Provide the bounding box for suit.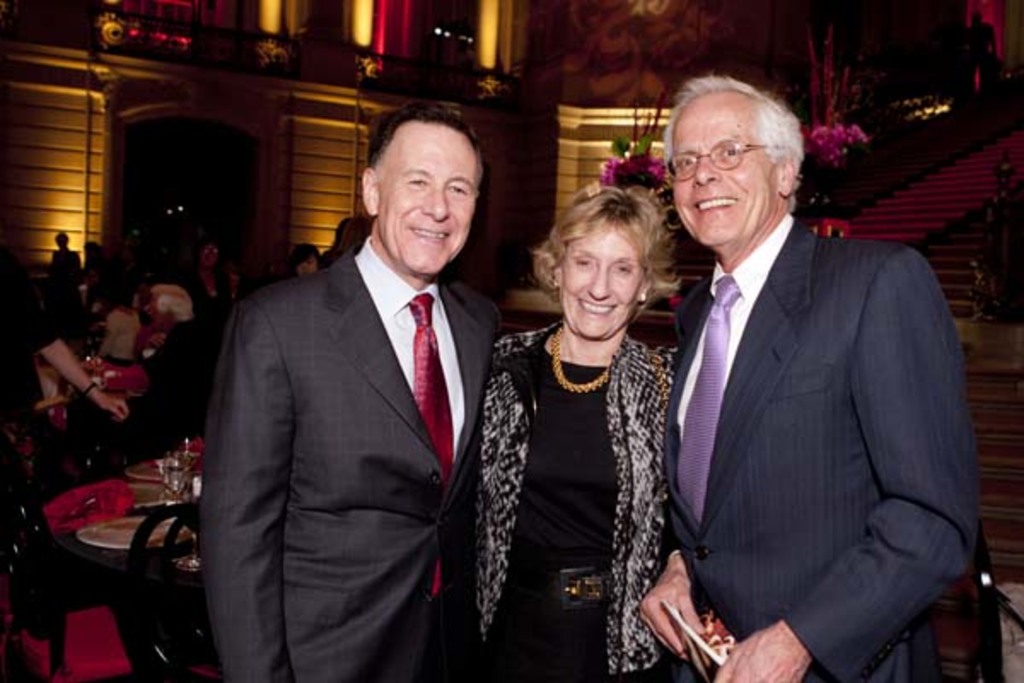
[650,99,983,680].
